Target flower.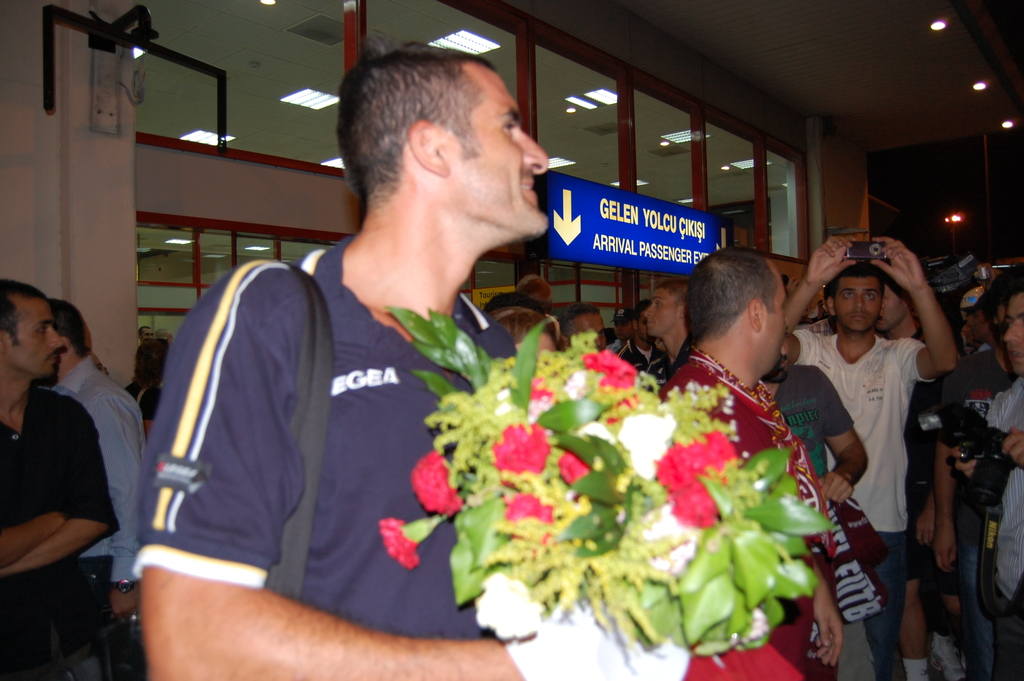
Target region: [x1=614, y1=406, x2=679, y2=481].
